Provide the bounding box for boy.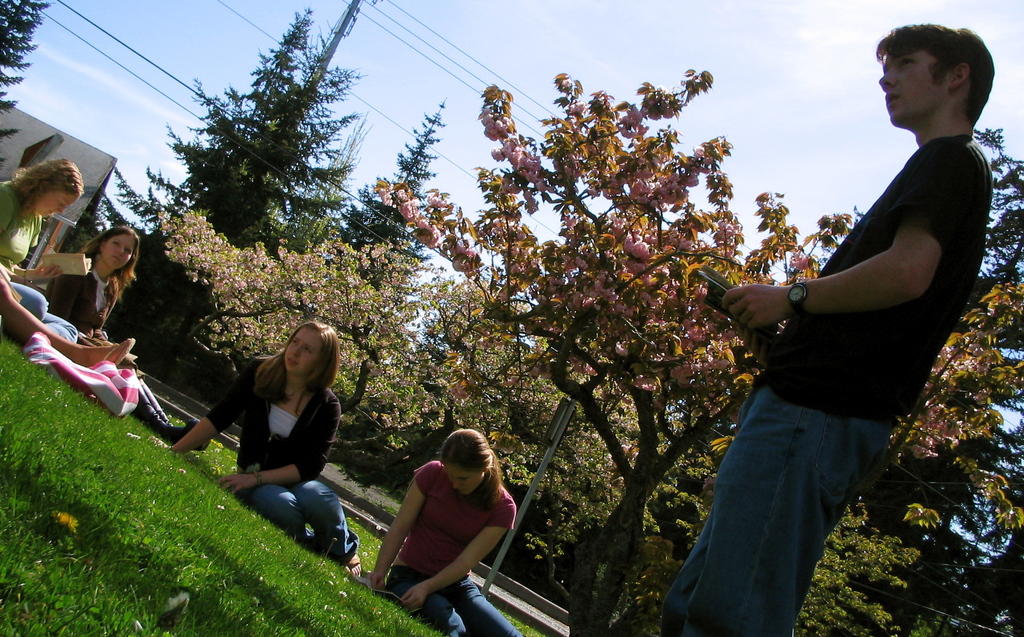
[left=723, top=21, right=998, bottom=636].
